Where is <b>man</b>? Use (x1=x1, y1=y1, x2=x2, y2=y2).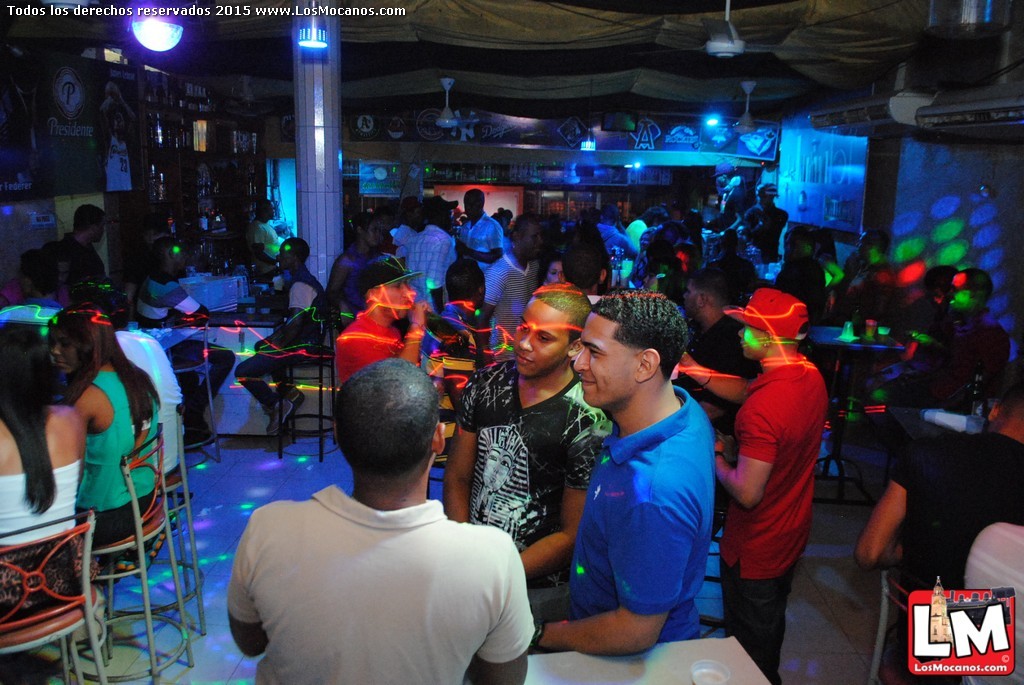
(x1=395, y1=190, x2=461, y2=305).
